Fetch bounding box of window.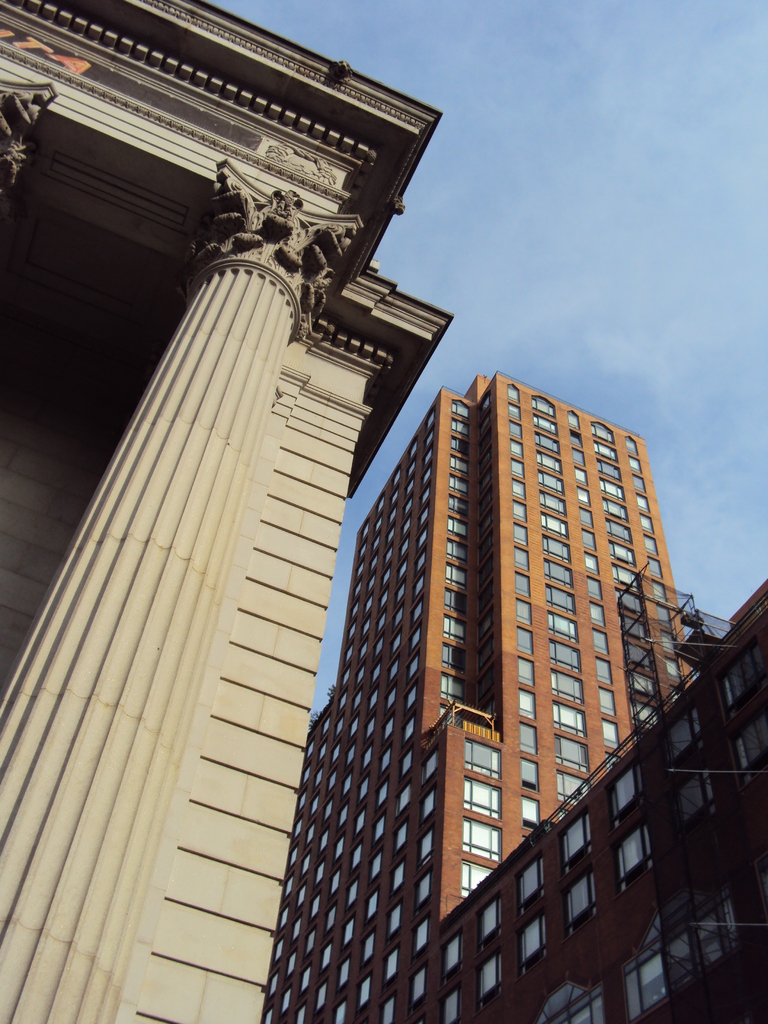
Bbox: l=680, t=762, r=707, b=835.
